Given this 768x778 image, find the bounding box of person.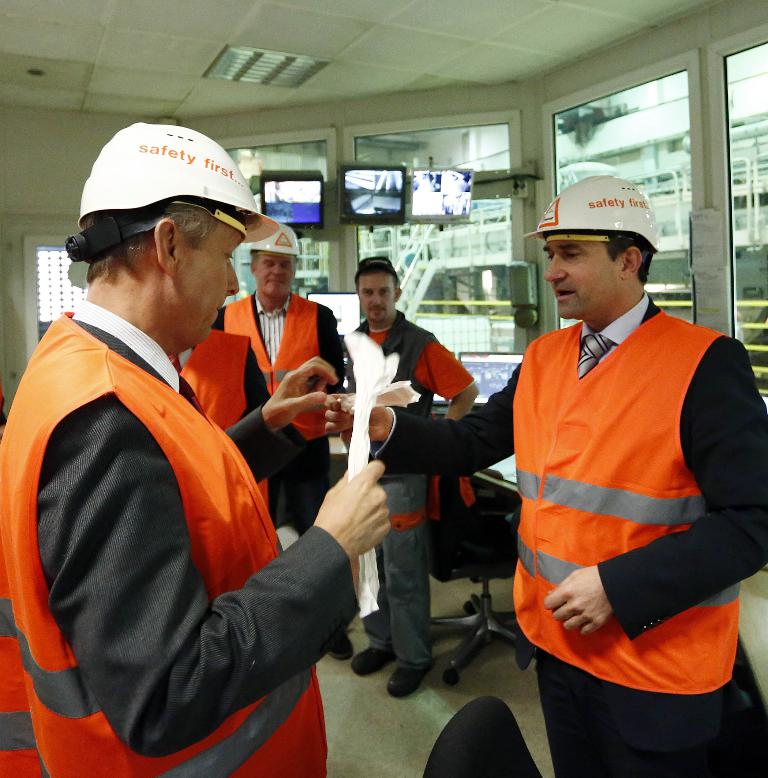
region(320, 175, 767, 777).
